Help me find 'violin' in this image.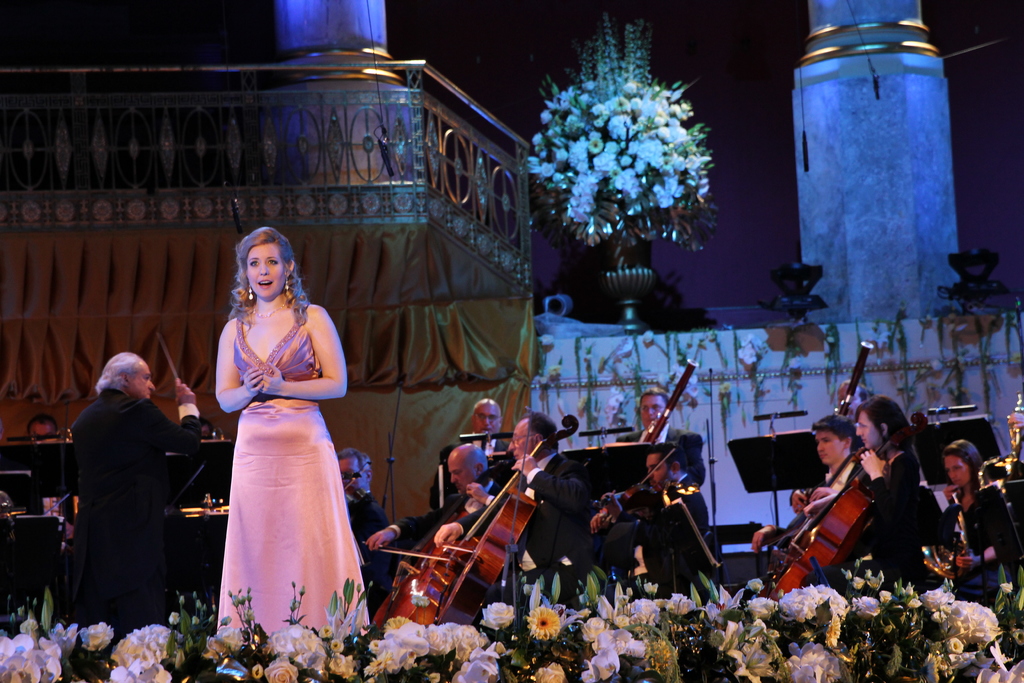
Found it: (x1=593, y1=447, x2=680, y2=536).
